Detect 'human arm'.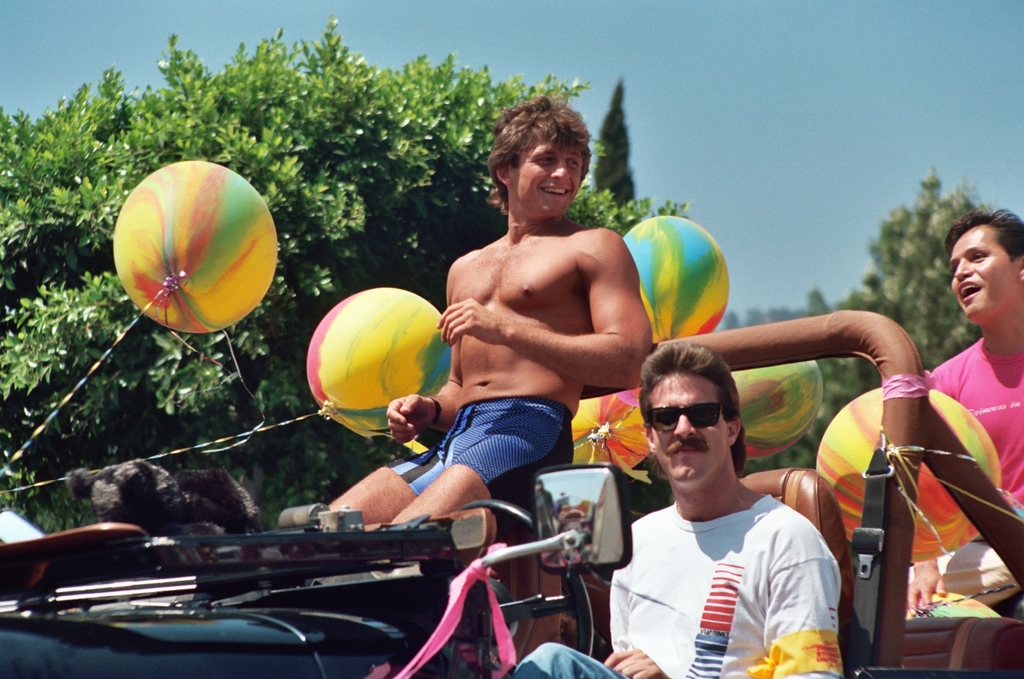
Detected at x1=908, y1=369, x2=951, y2=623.
